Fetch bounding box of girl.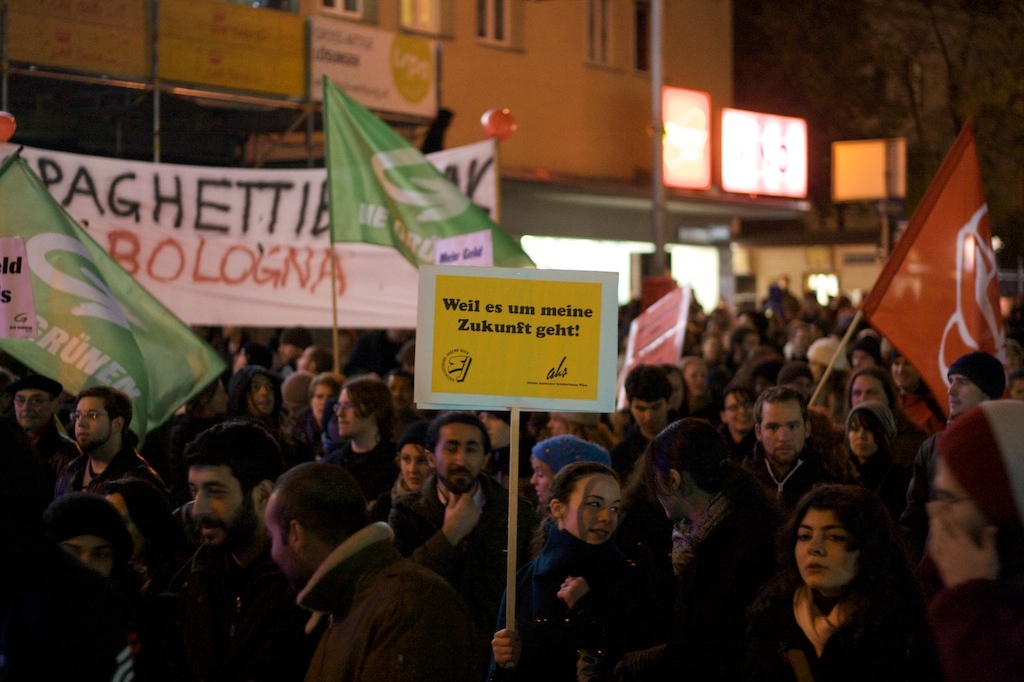
Bbox: <region>722, 385, 759, 438</region>.
